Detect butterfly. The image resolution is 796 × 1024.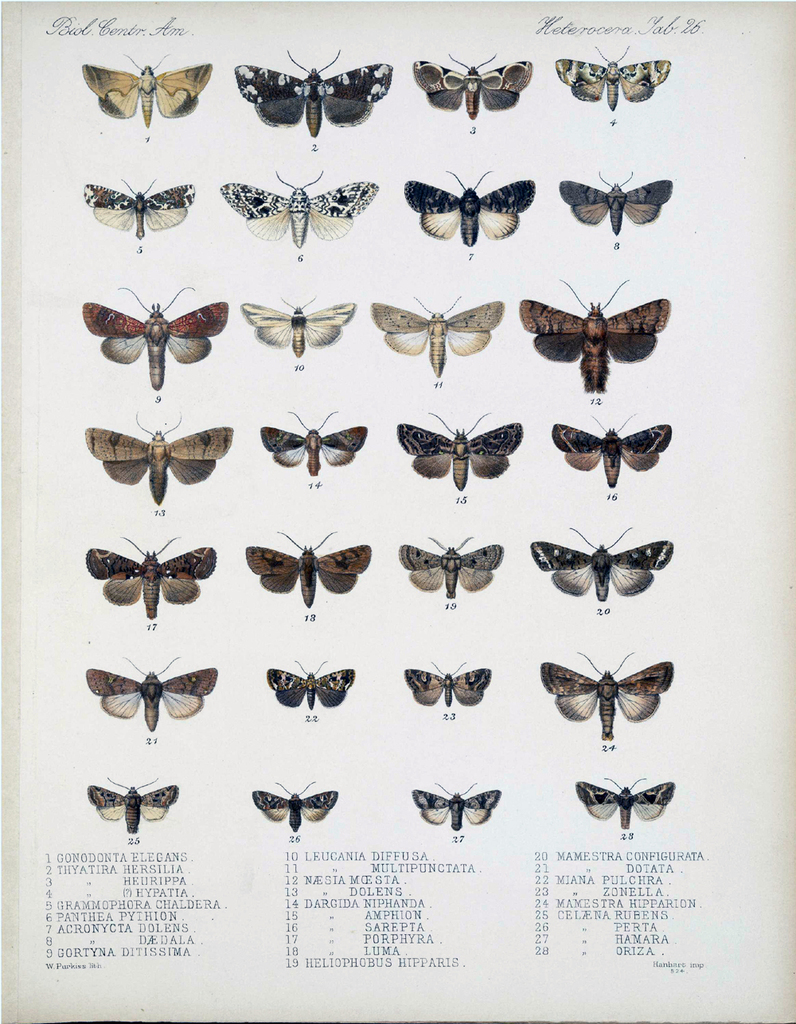
<region>228, 45, 397, 146</region>.
